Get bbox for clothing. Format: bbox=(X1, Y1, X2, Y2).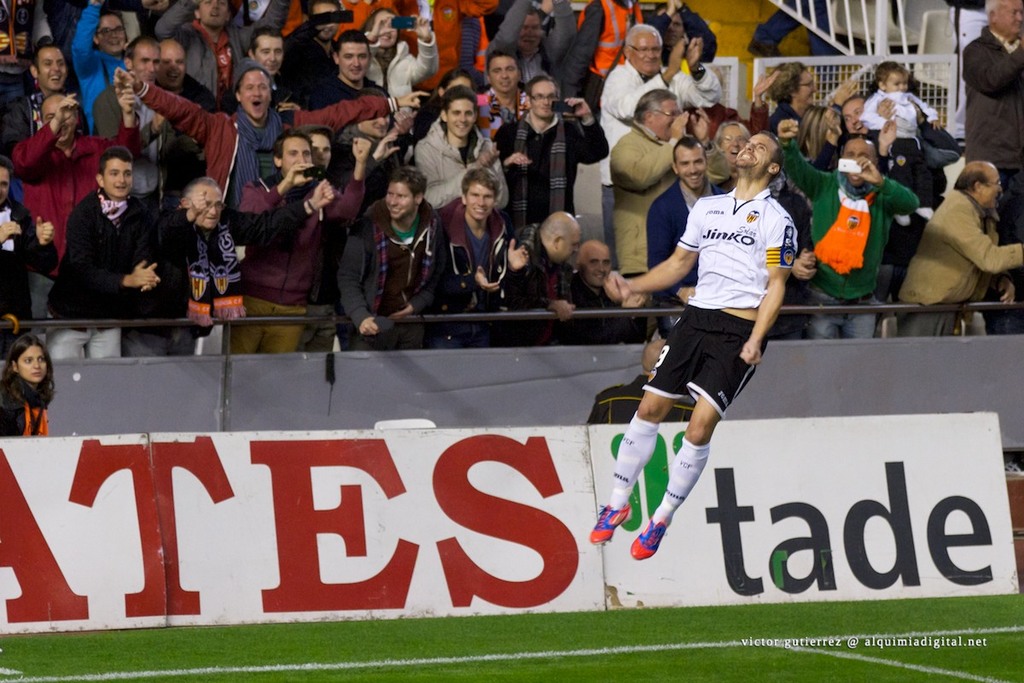
bbox=(156, 228, 239, 346).
